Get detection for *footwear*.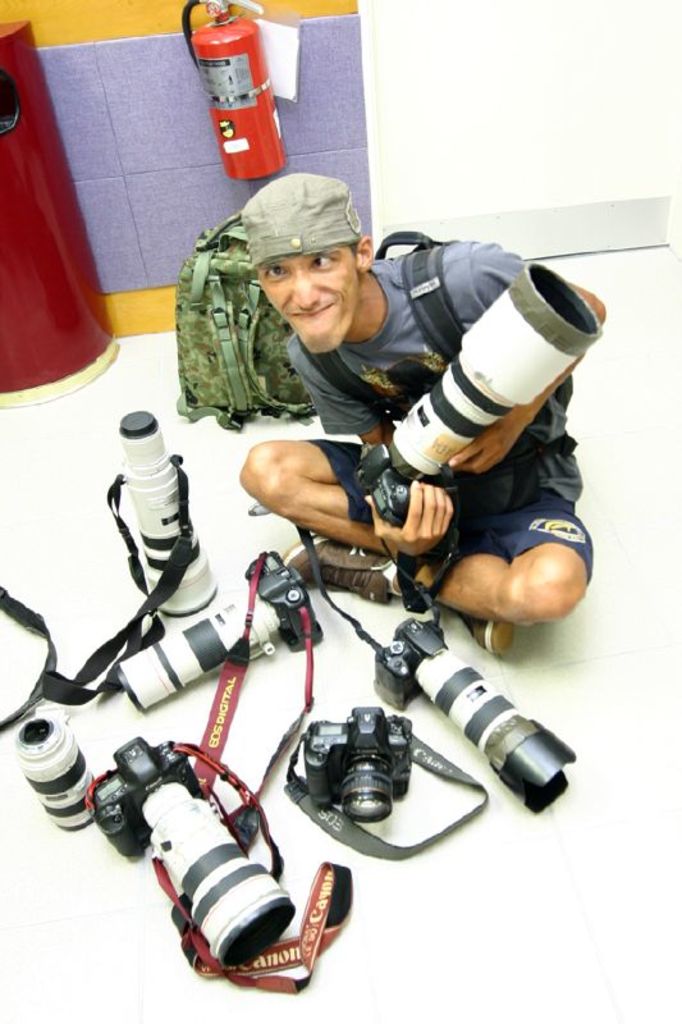
Detection: [459,613,514,655].
